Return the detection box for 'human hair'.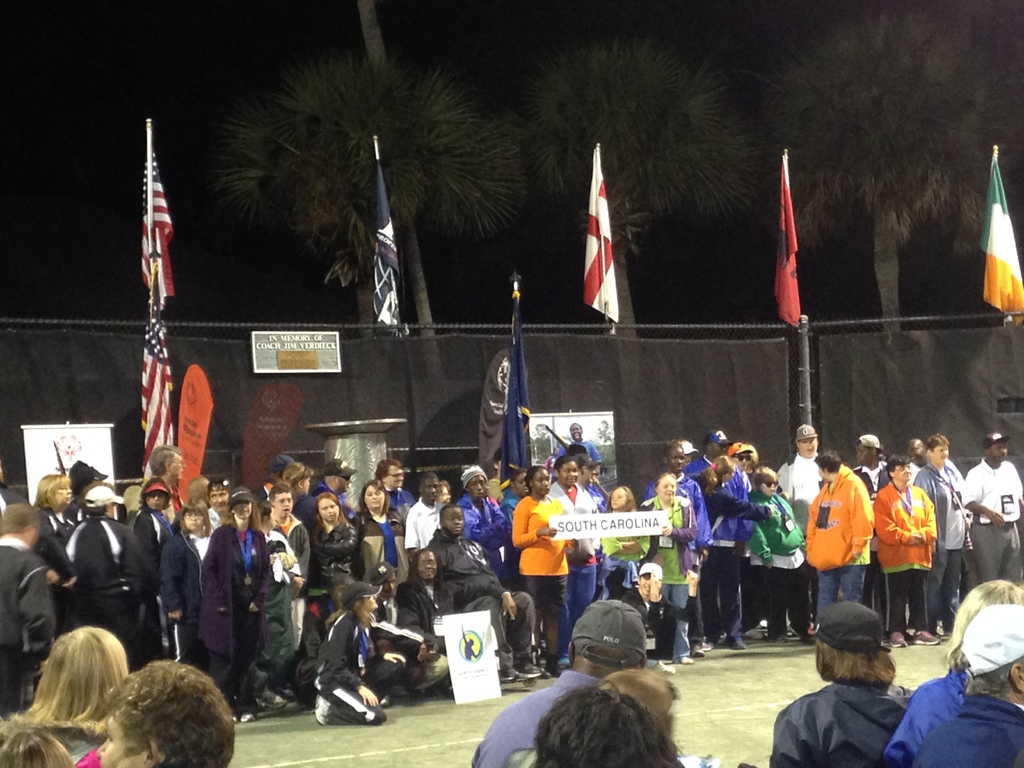
bbox=(941, 579, 1023, 675).
